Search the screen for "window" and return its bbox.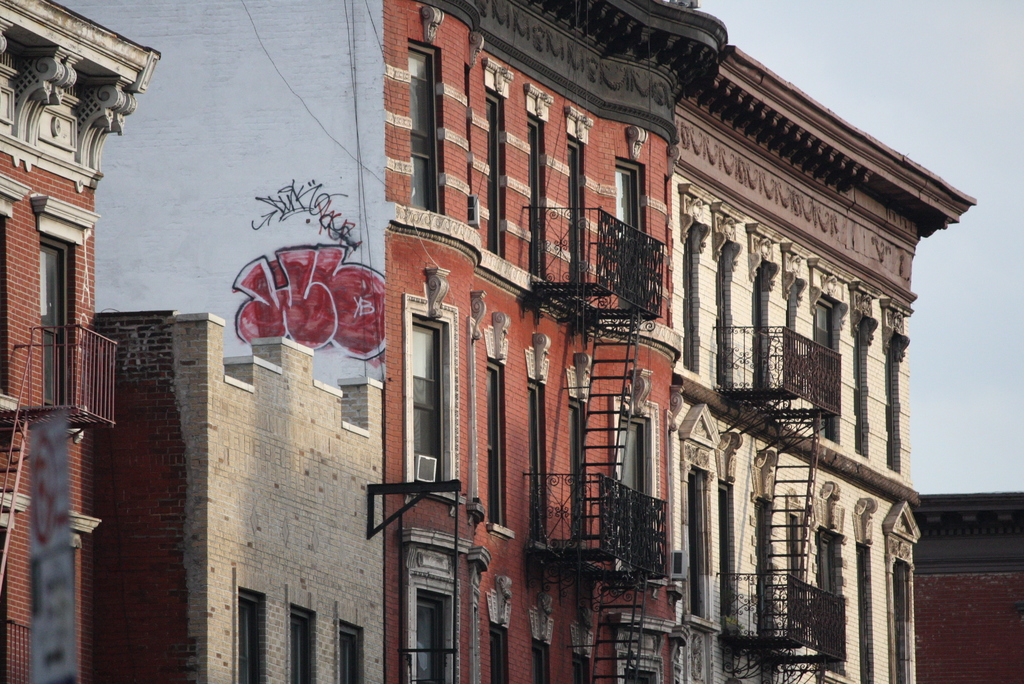
Found: 719,478,740,636.
